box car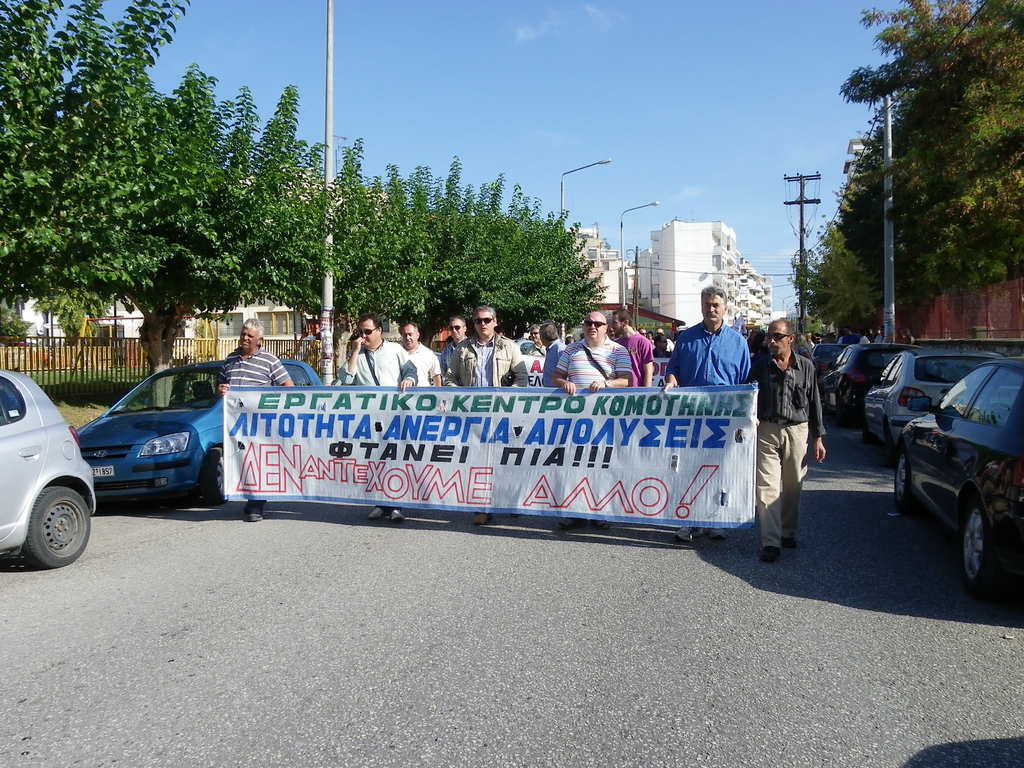
BBox(863, 348, 1011, 463)
